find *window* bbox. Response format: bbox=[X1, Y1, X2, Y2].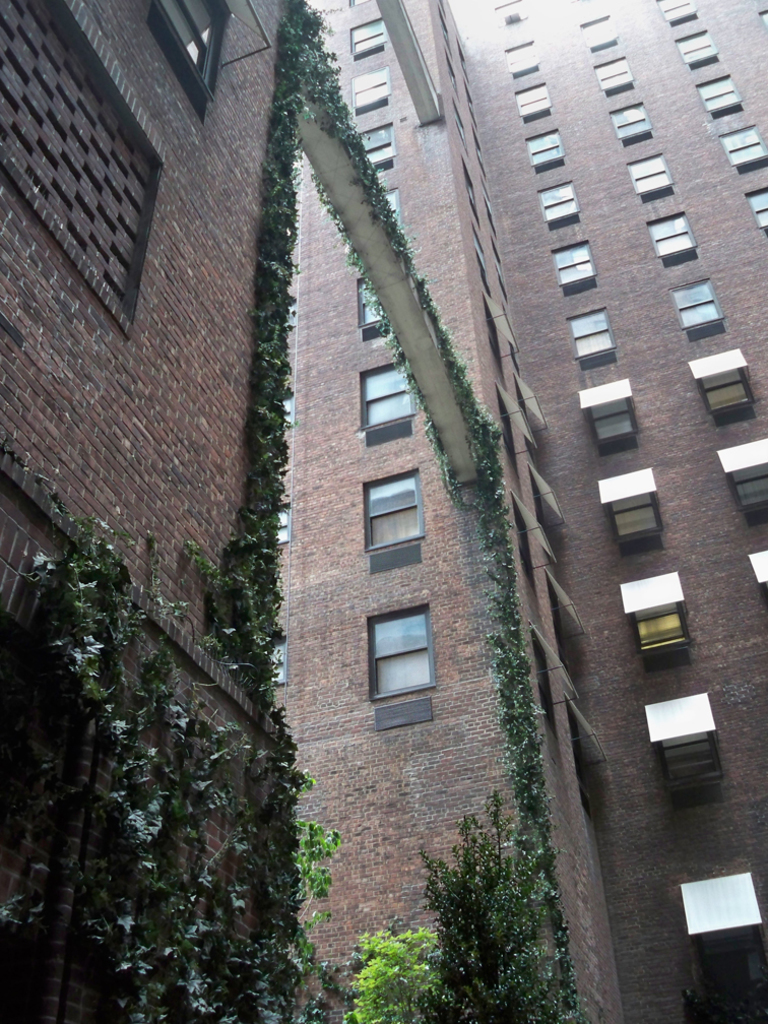
bbox=[486, 300, 500, 346].
